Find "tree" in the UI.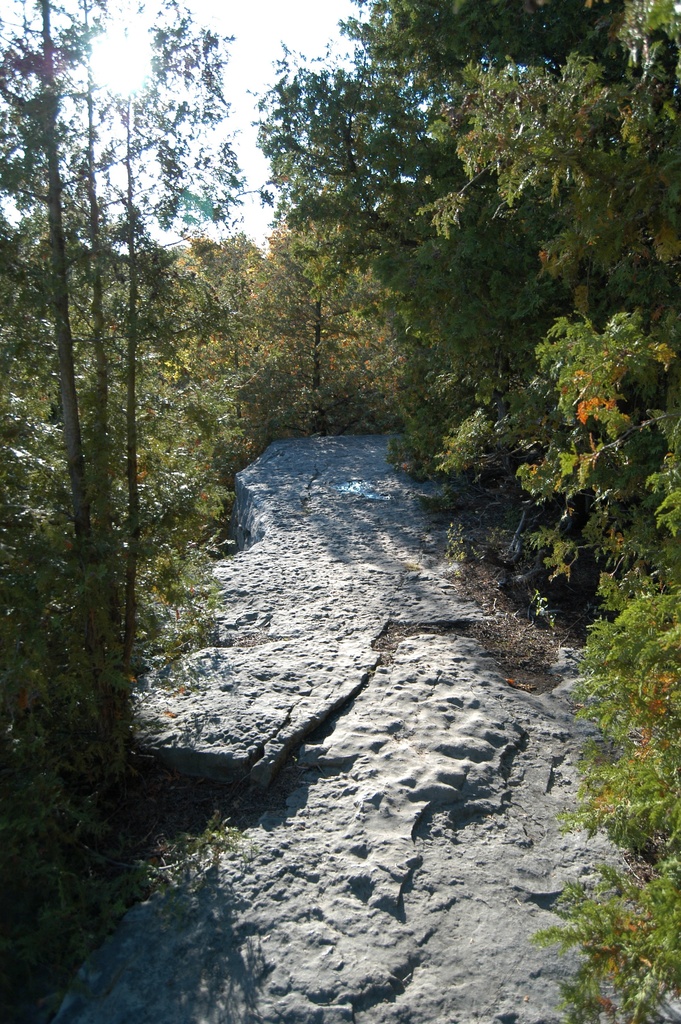
UI element at [245, 0, 628, 488].
